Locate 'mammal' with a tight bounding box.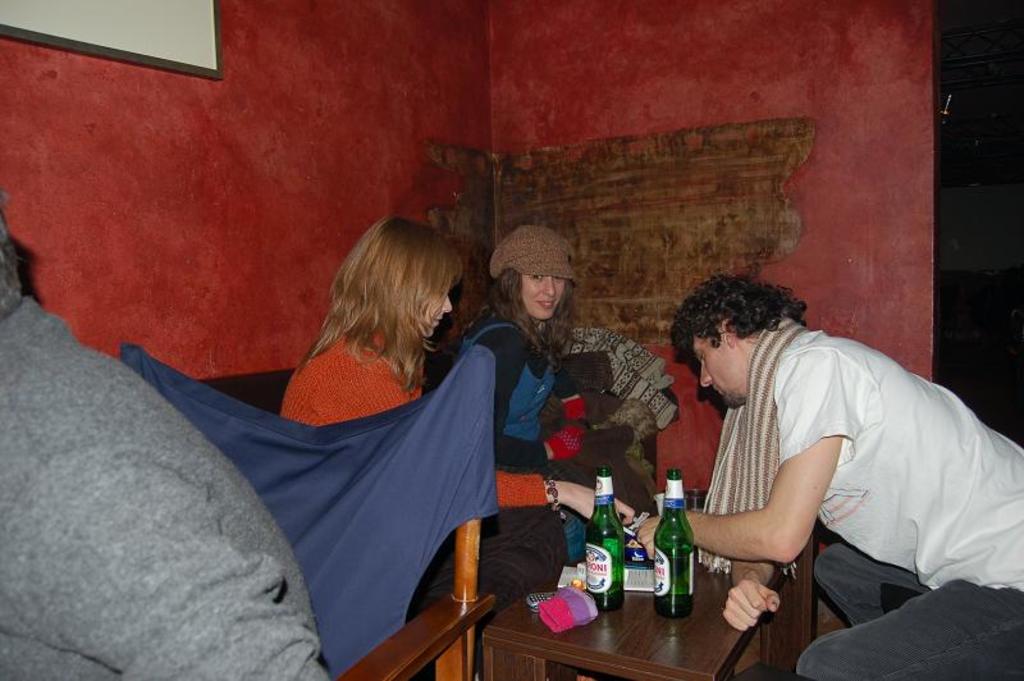
bbox=[278, 216, 634, 680].
